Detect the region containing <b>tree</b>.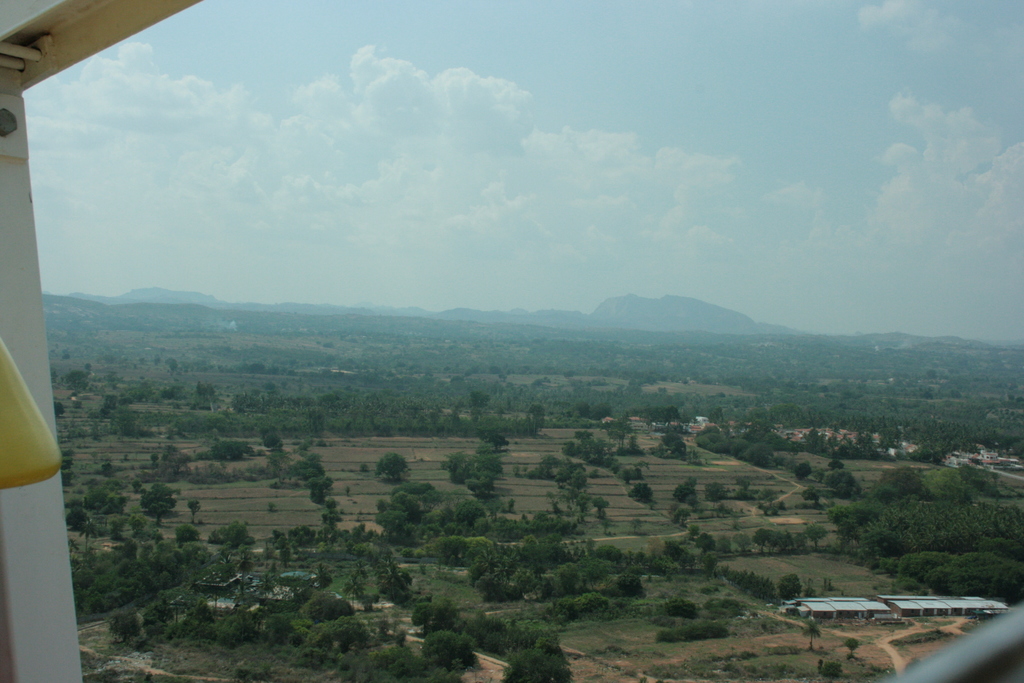
locate(429, 525, 470, 577).
